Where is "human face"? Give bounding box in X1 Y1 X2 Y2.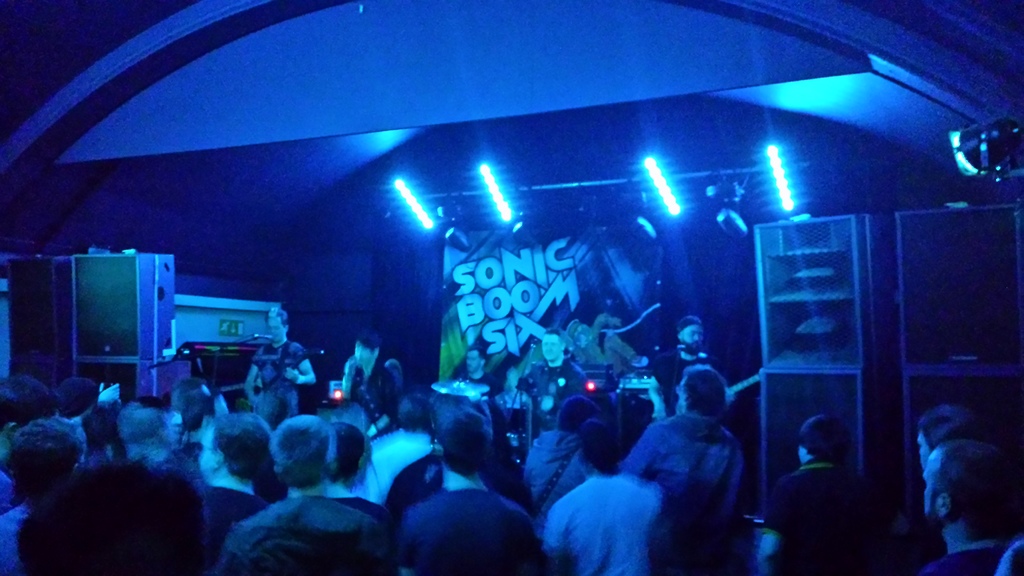
266 315 282 344.
